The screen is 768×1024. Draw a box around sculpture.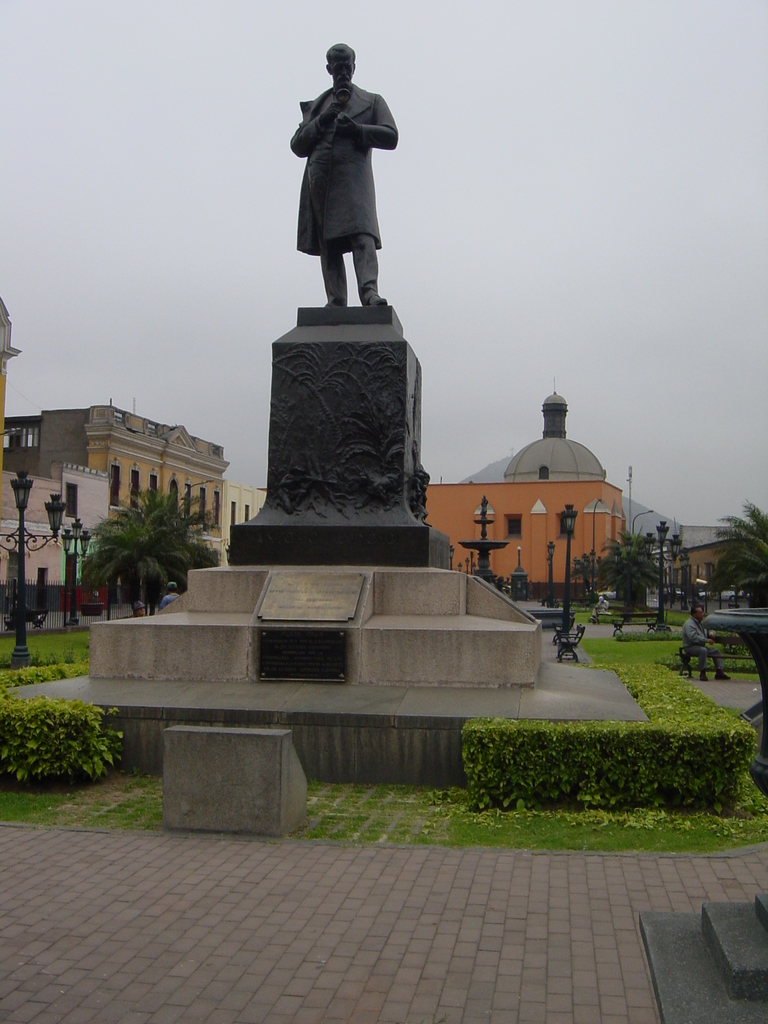
l=285, t=42, r=404, b=333.
